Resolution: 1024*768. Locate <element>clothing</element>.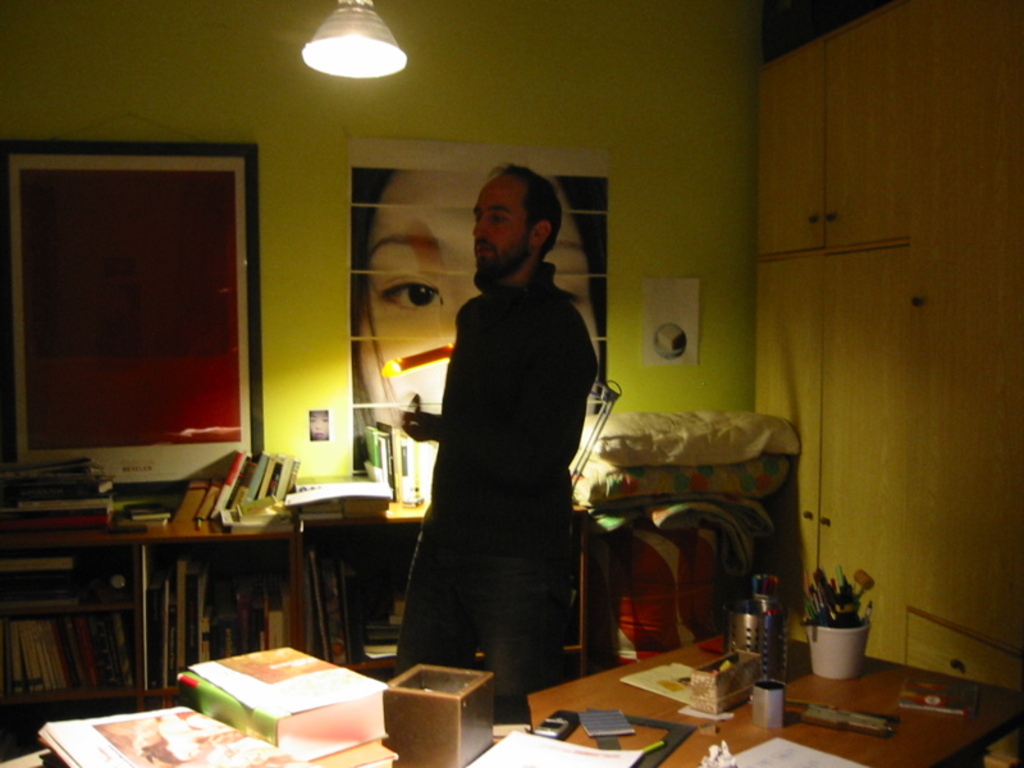
x1=393, y1=202, x2=596, y2=686.
